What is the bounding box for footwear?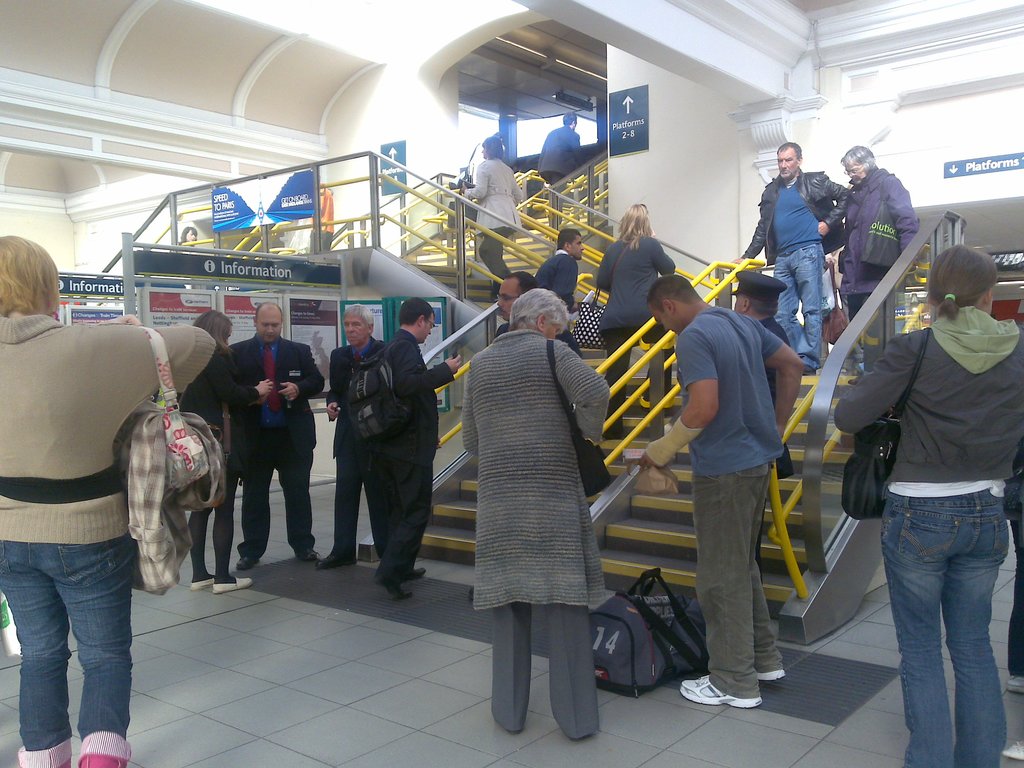
bbox(394, 572, 425, 582).
